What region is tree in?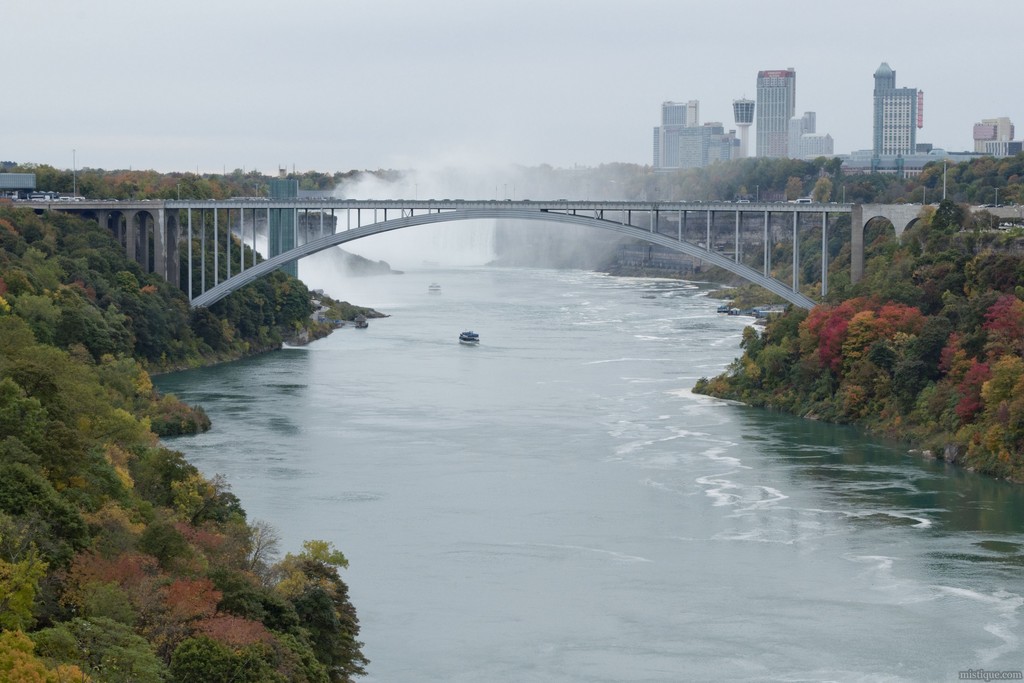
[x1=0, y1=197, x2=192, y2=347].
